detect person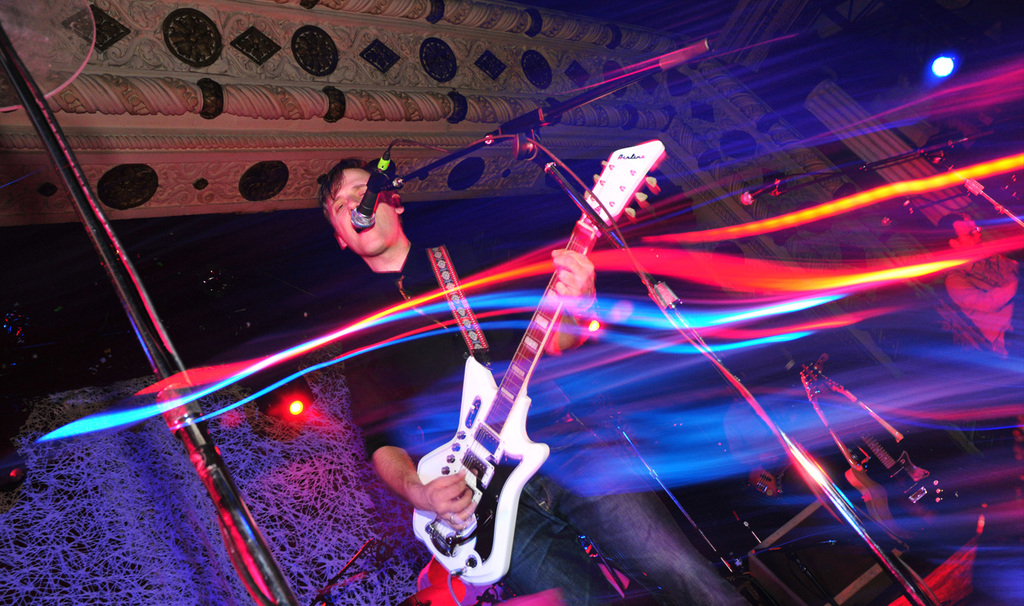
bbox=[944, 211, 1016, 355]
